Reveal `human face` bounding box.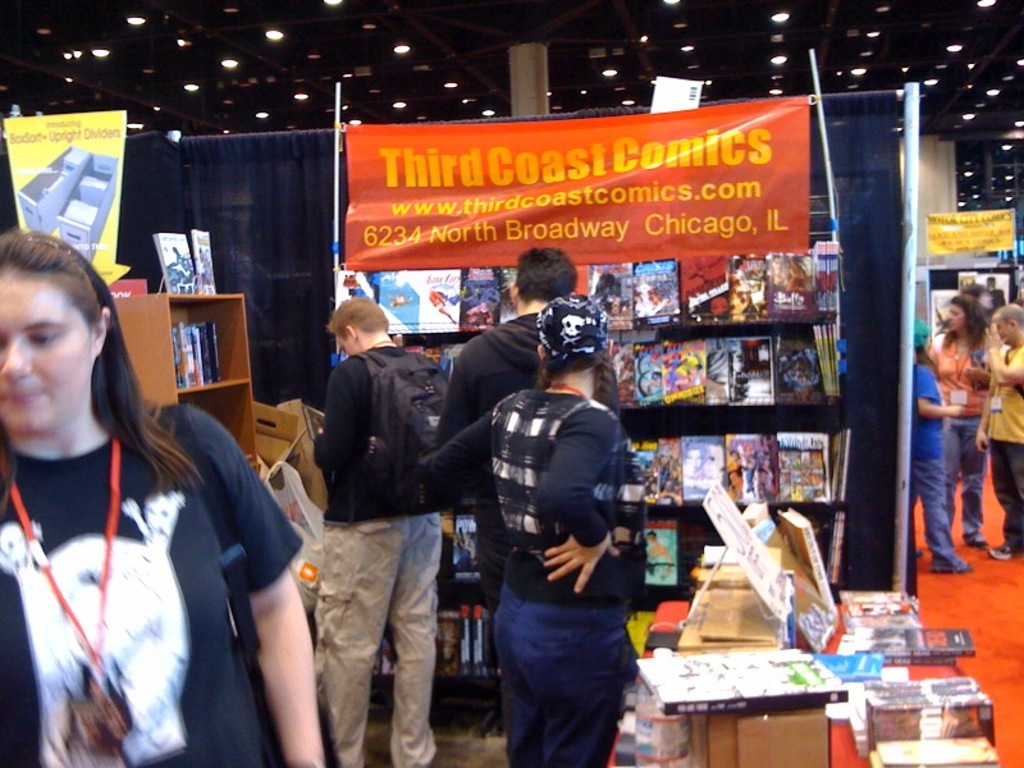
Revealed: bbox=(0, 274, 92, 434).
